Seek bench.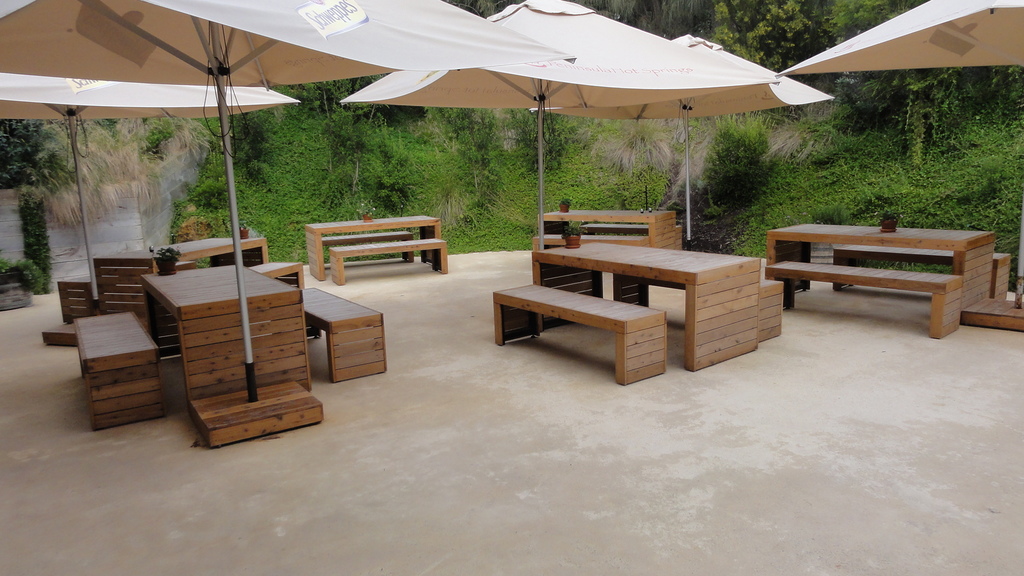
x1=307, y1=211, x2=436, y2=280.
